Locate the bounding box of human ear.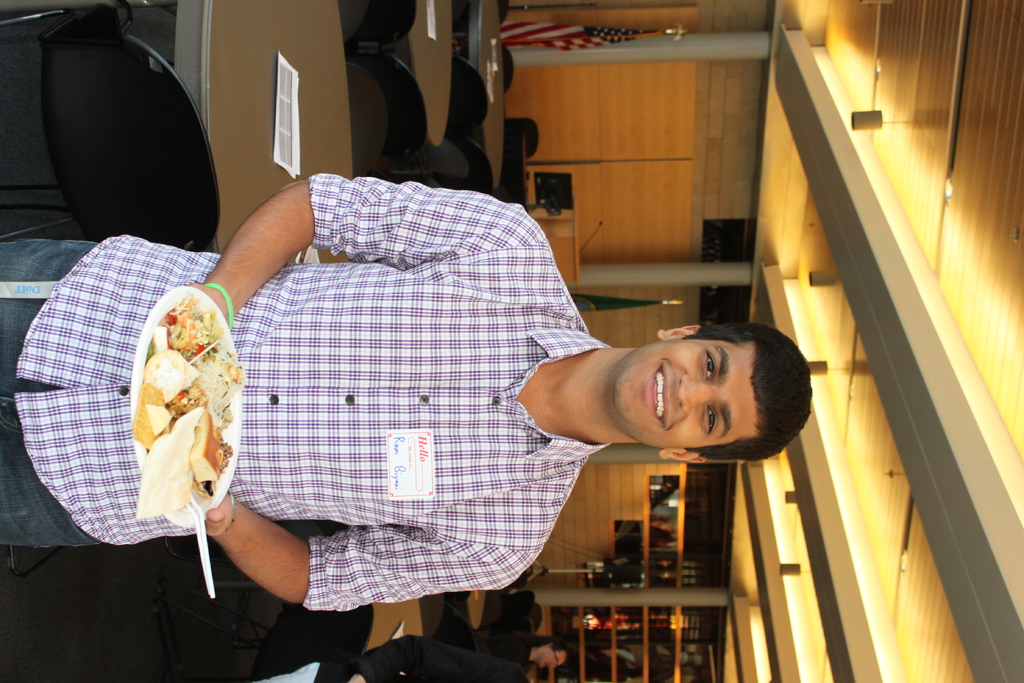
Bounding box: x1=655, y1=322, x2=698, y2=337.
